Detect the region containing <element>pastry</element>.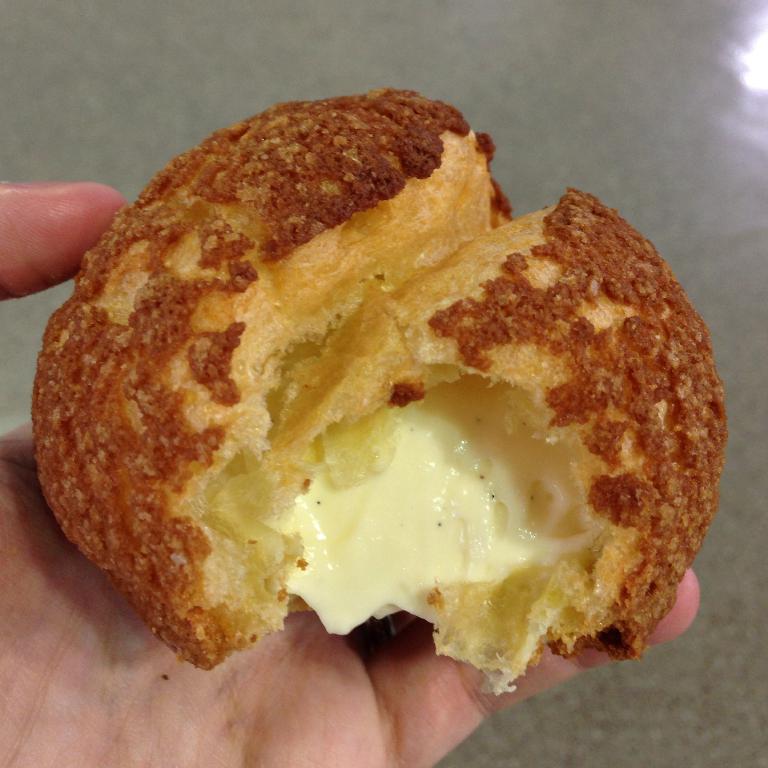
Rect(35, 120, 718, 684).
